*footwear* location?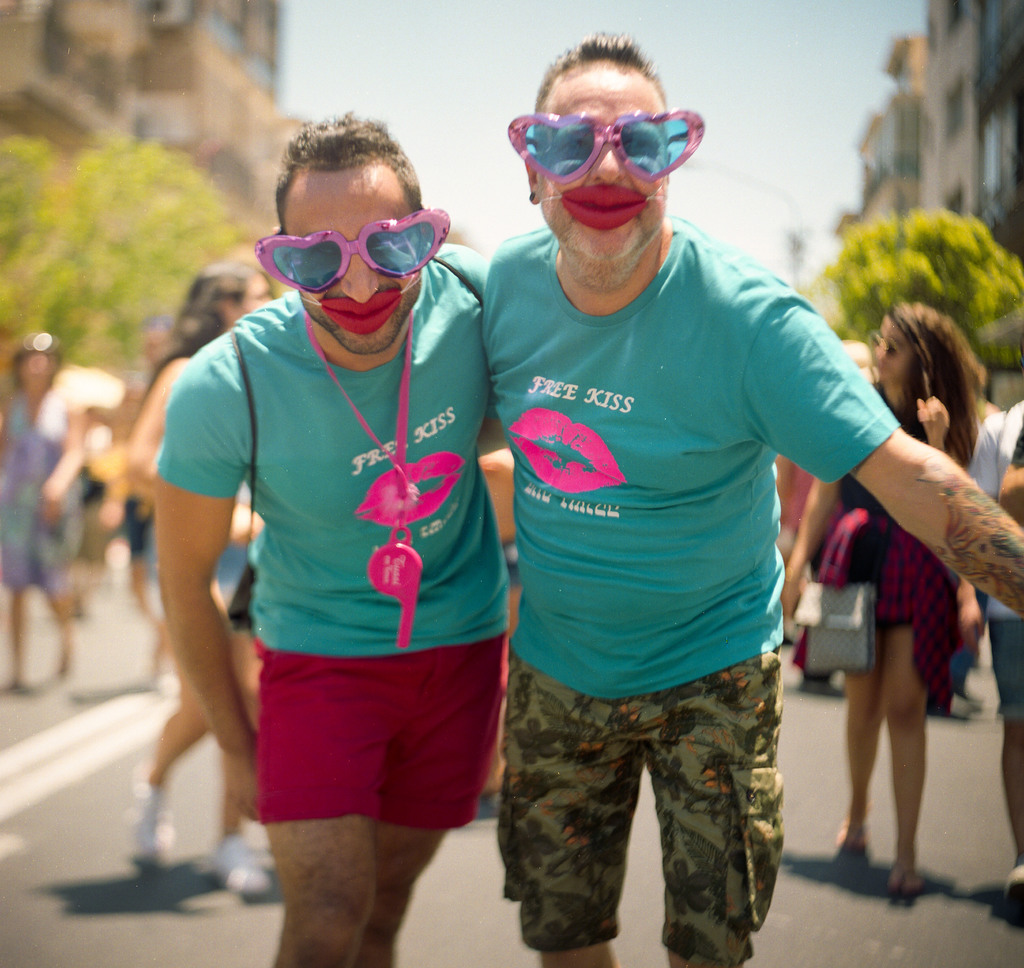
(1002,869,1023,906)
